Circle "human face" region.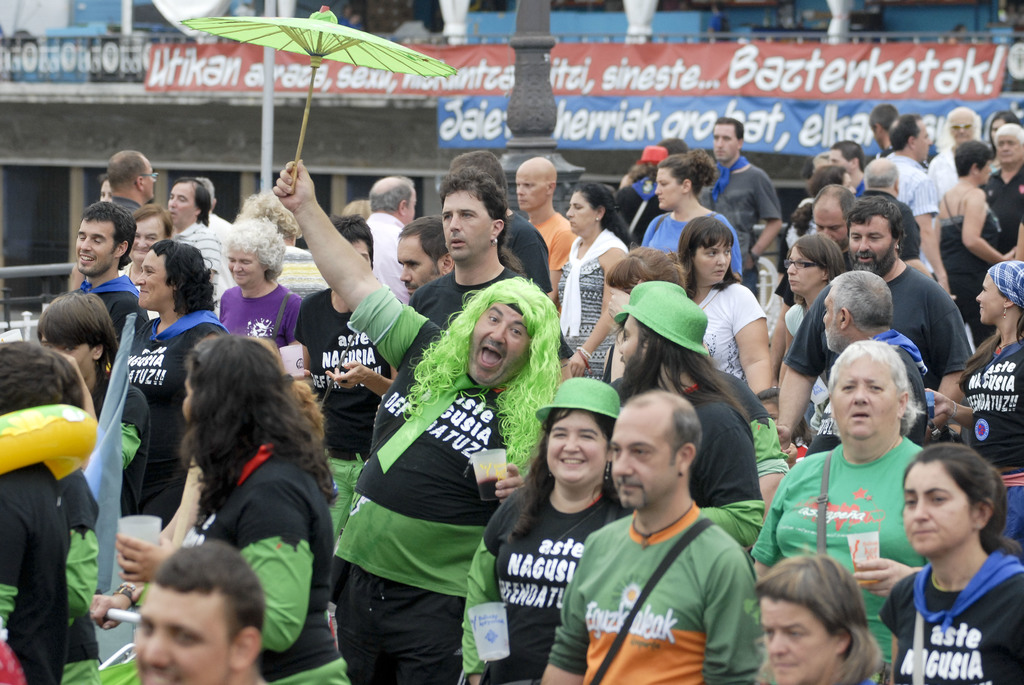
Region: [left=611, top=405, right=682, bottom=509].
